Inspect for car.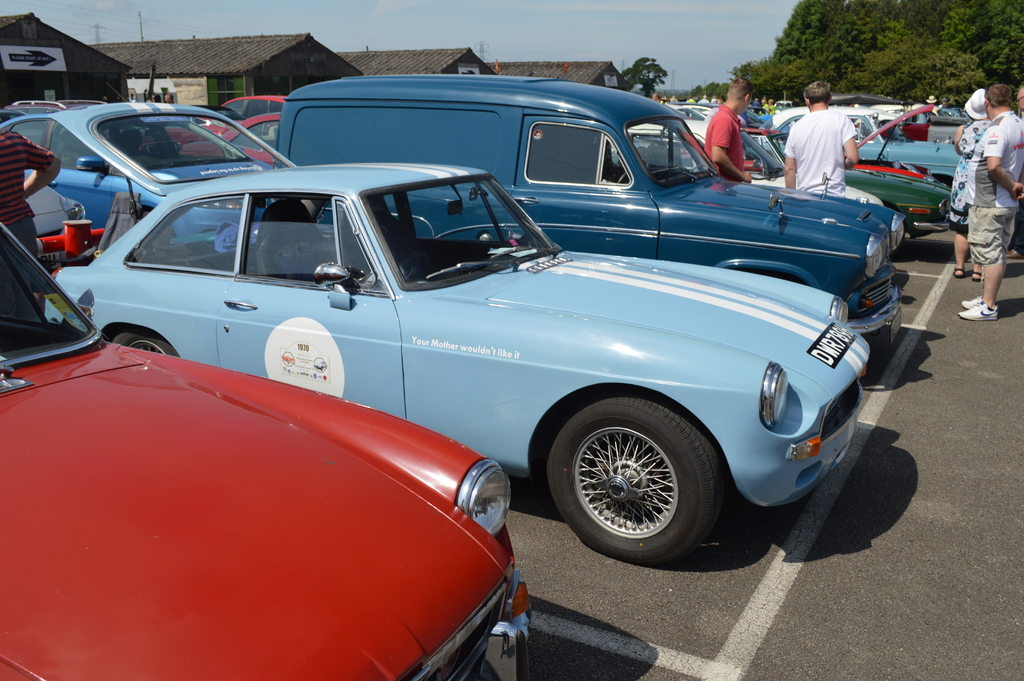
Inspection: <box>229,107,280,166</box>.
